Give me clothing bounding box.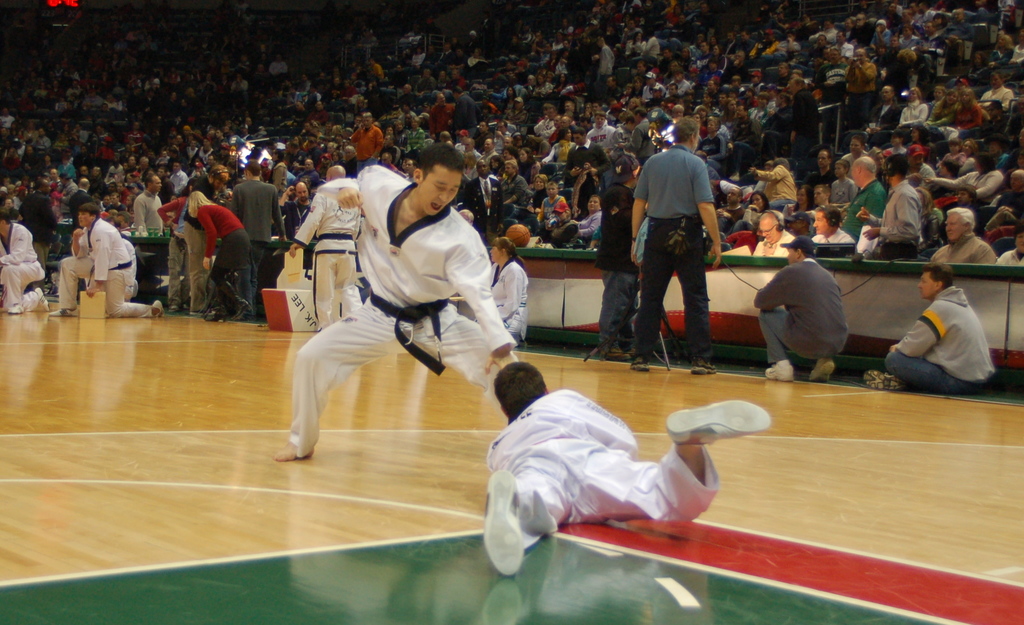
(593, 186, 639, 353).
